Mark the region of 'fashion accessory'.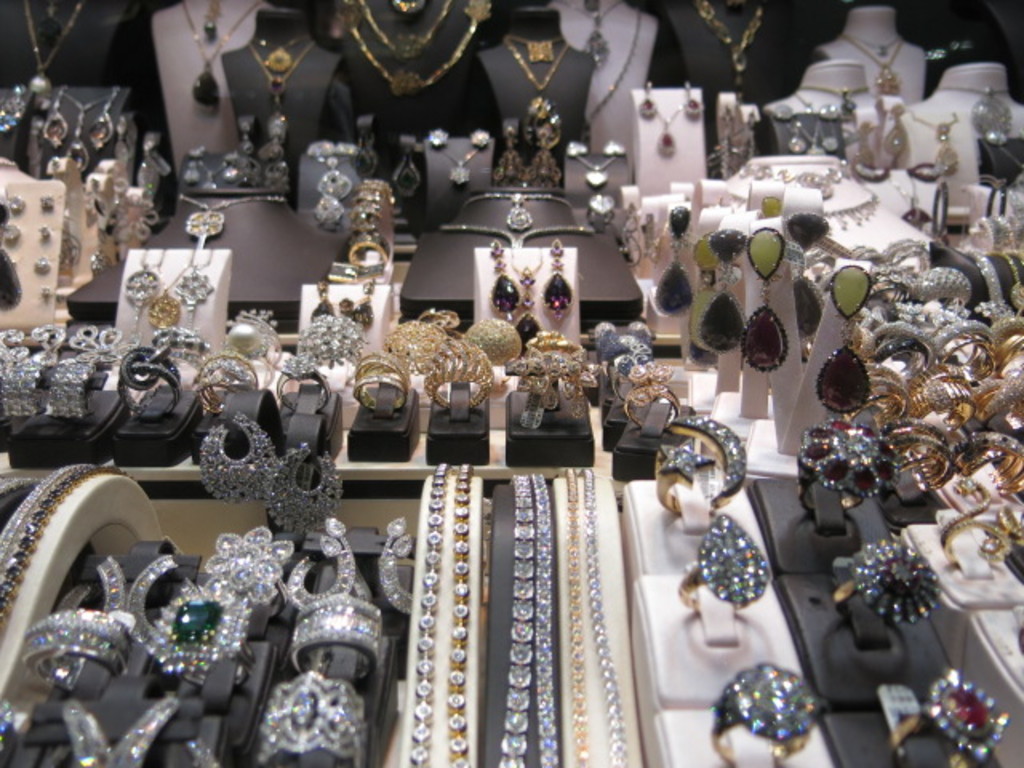
Region: <bbox>653, 411, 749, 514</bbox>.
